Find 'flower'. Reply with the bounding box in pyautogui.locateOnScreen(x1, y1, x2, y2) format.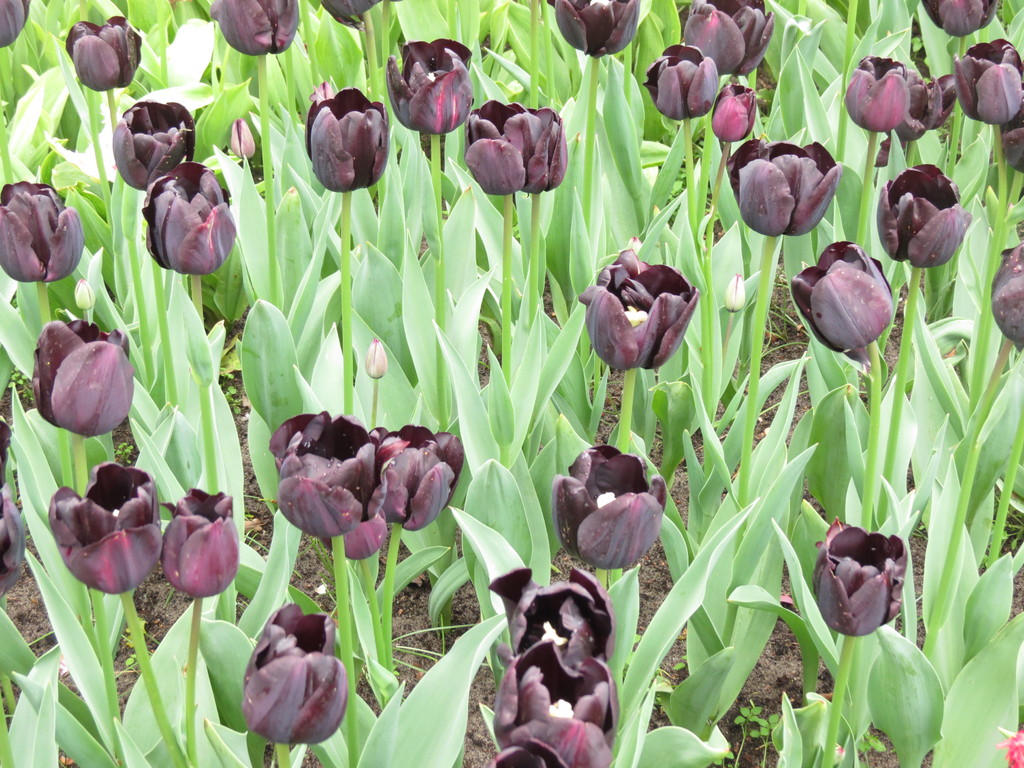
pyautogui.locateOnScreen(920, 0, 997, 44).
